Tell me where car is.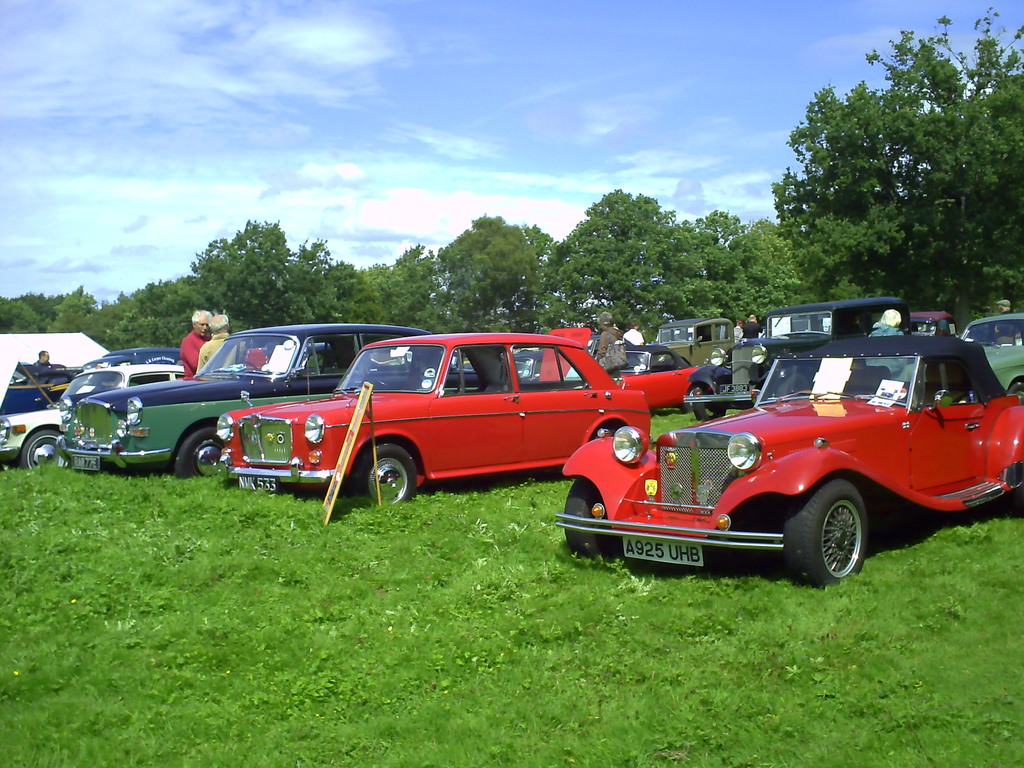
car is at <region>219, 331, 653, 508</region>.
